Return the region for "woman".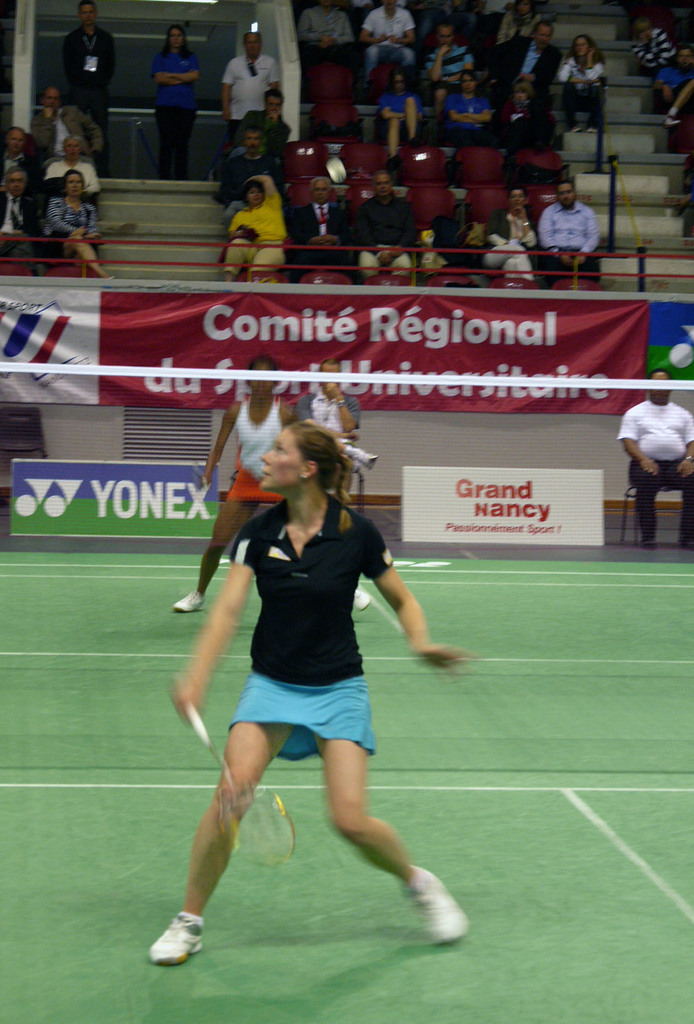
[left=166, top=403, right=450, bottom=952].
